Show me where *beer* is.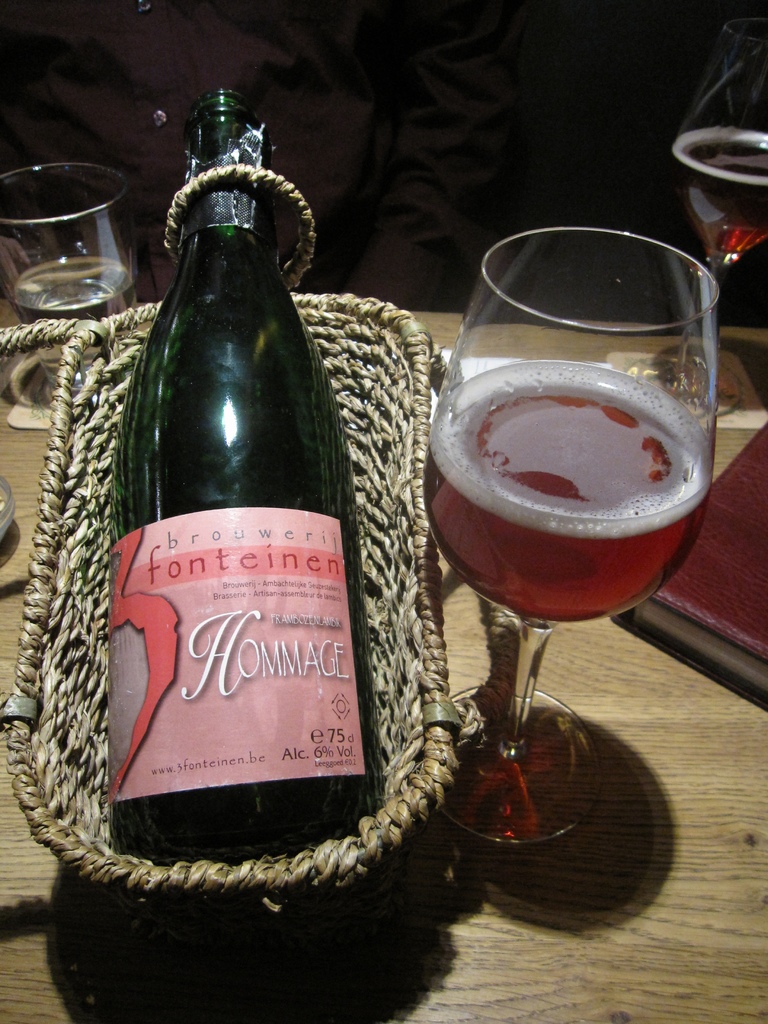
*beer* is at bbox=(675, 8, 767, 393).
